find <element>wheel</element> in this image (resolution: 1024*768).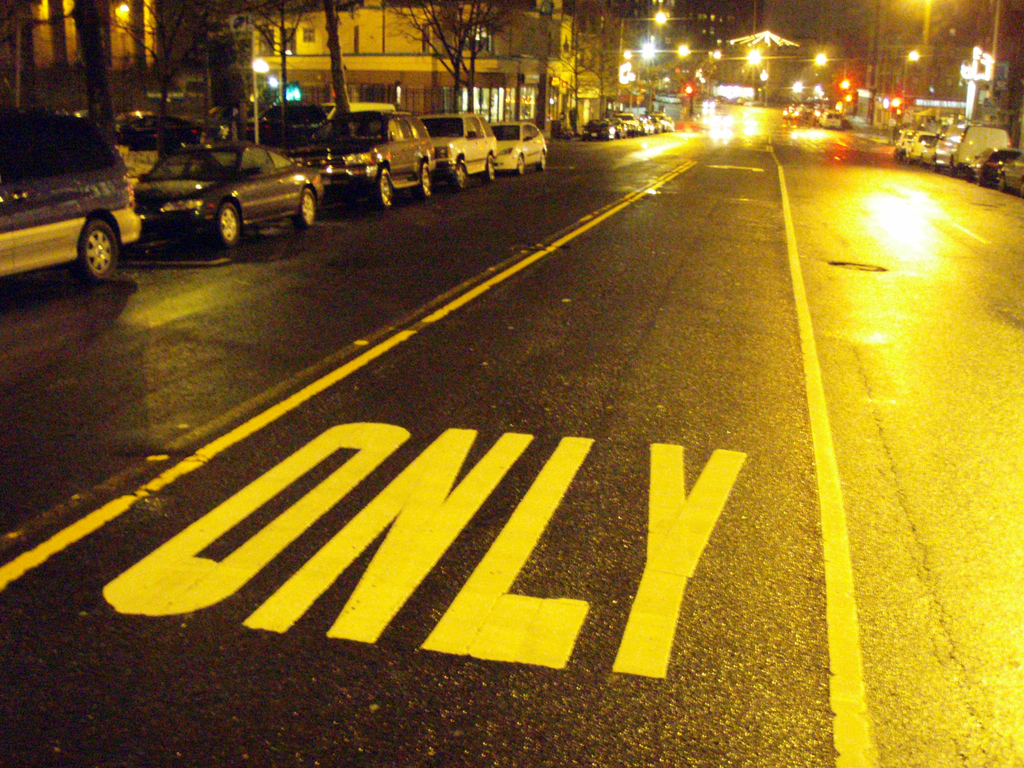
detection(517, 155, 527, 172).
